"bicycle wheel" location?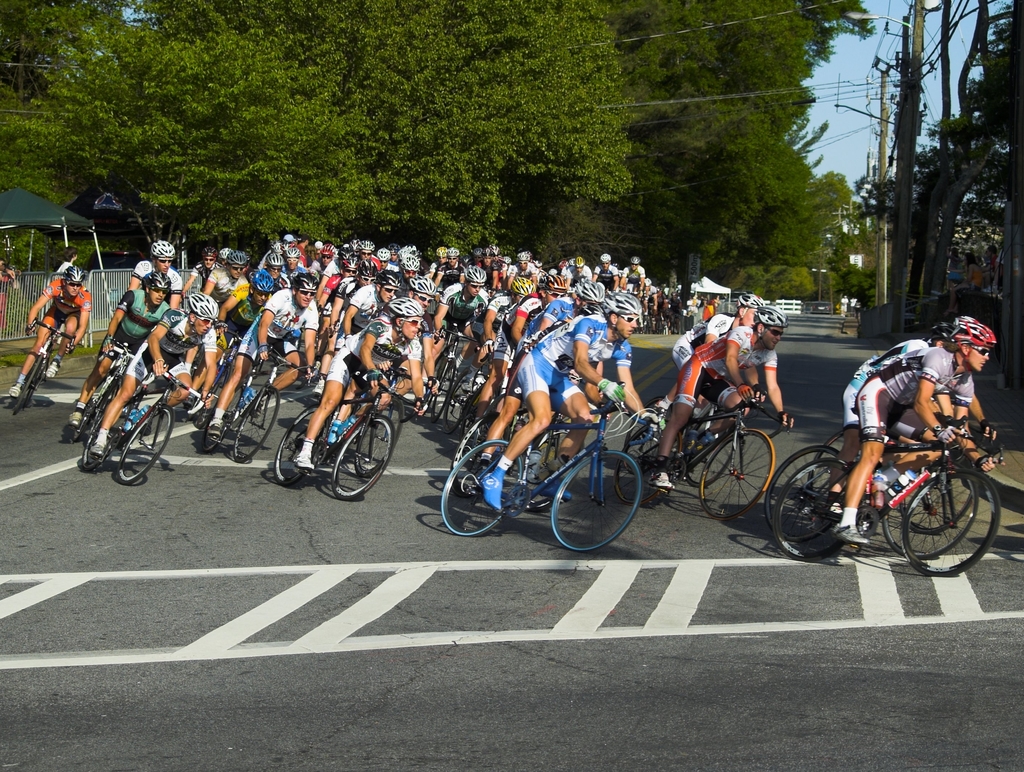
12 353 49 414
